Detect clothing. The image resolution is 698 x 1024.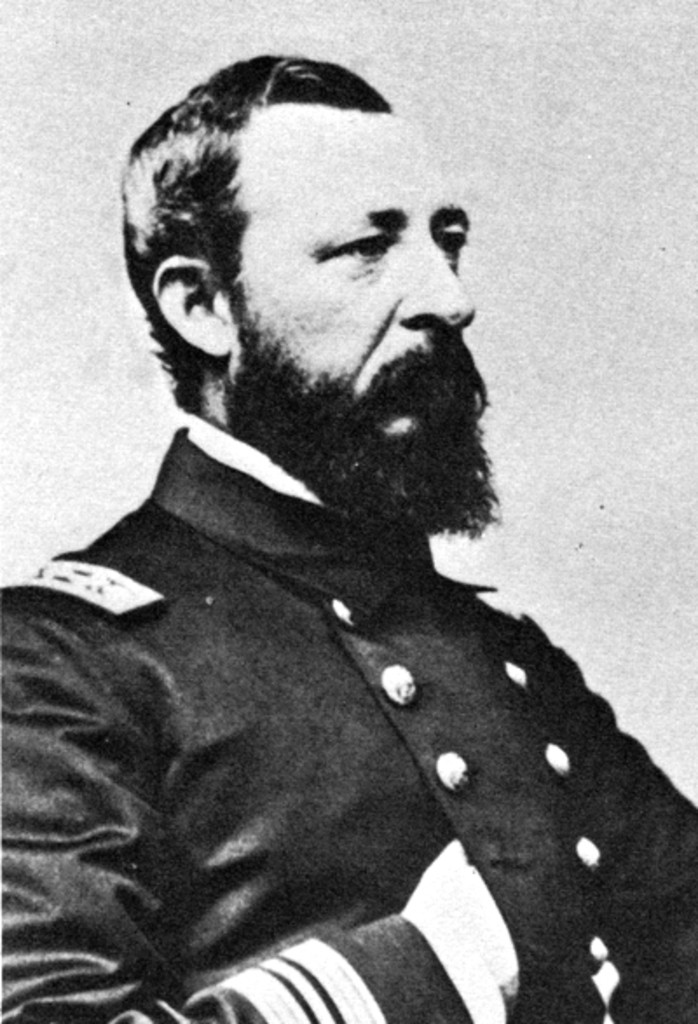
7 431 696 1022.
